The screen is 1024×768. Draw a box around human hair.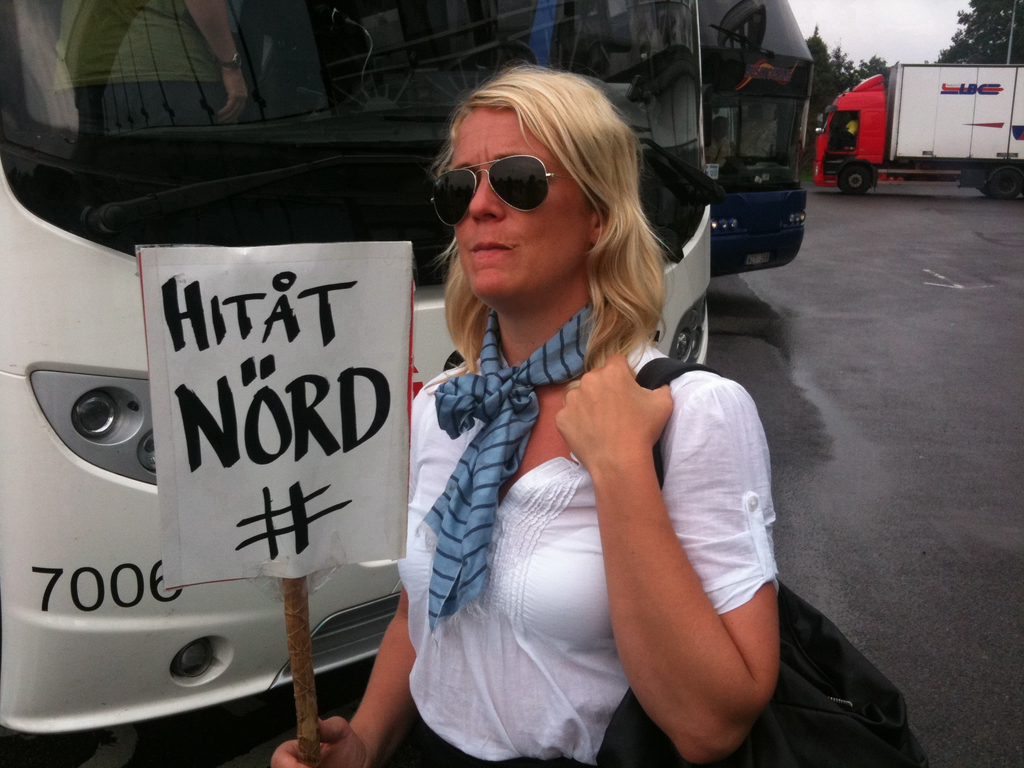
<bbox>432, 81, 663, 403</bbox>.
